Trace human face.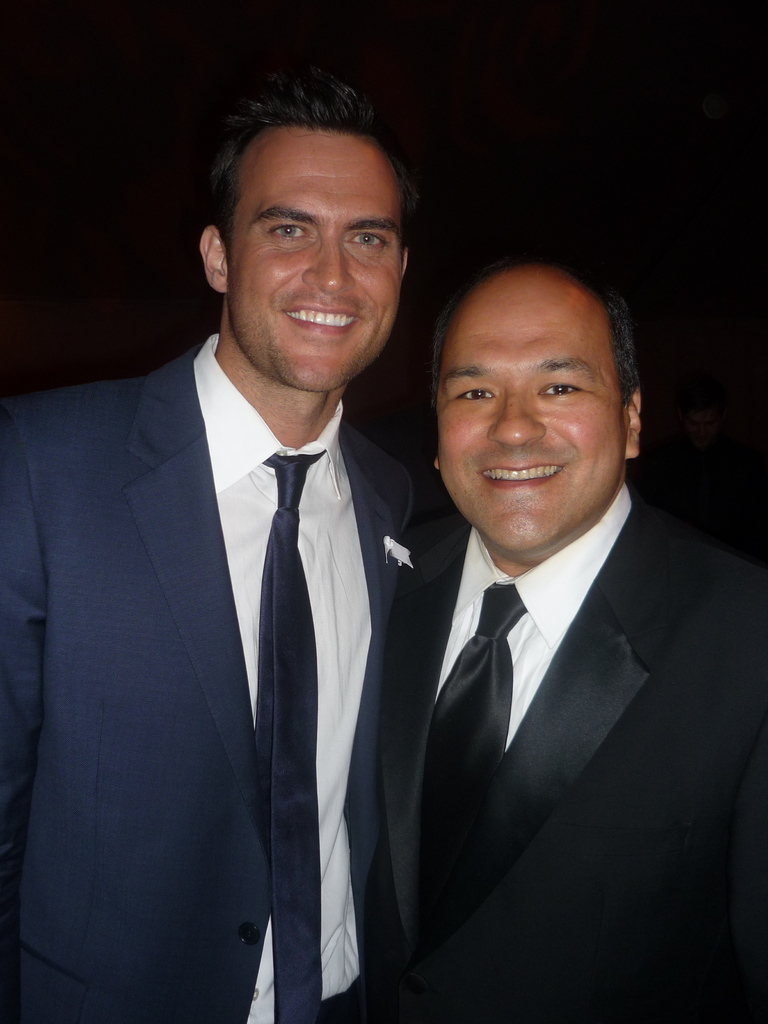
Traced to (228,127,407,391).
